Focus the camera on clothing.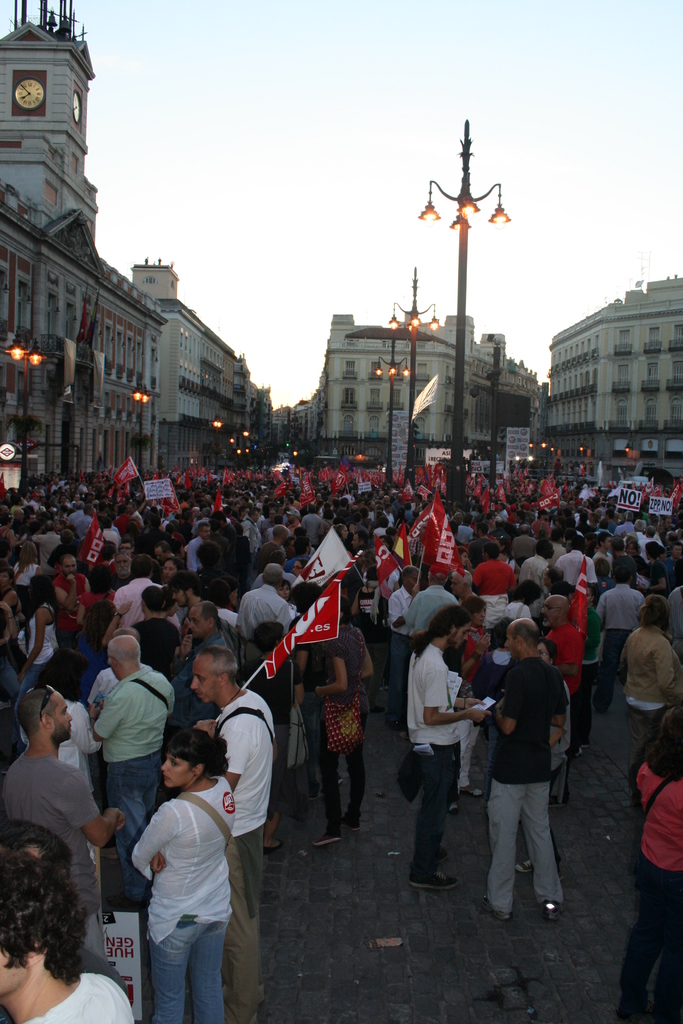
Focus region: rect(76, 644, 178, 838).
